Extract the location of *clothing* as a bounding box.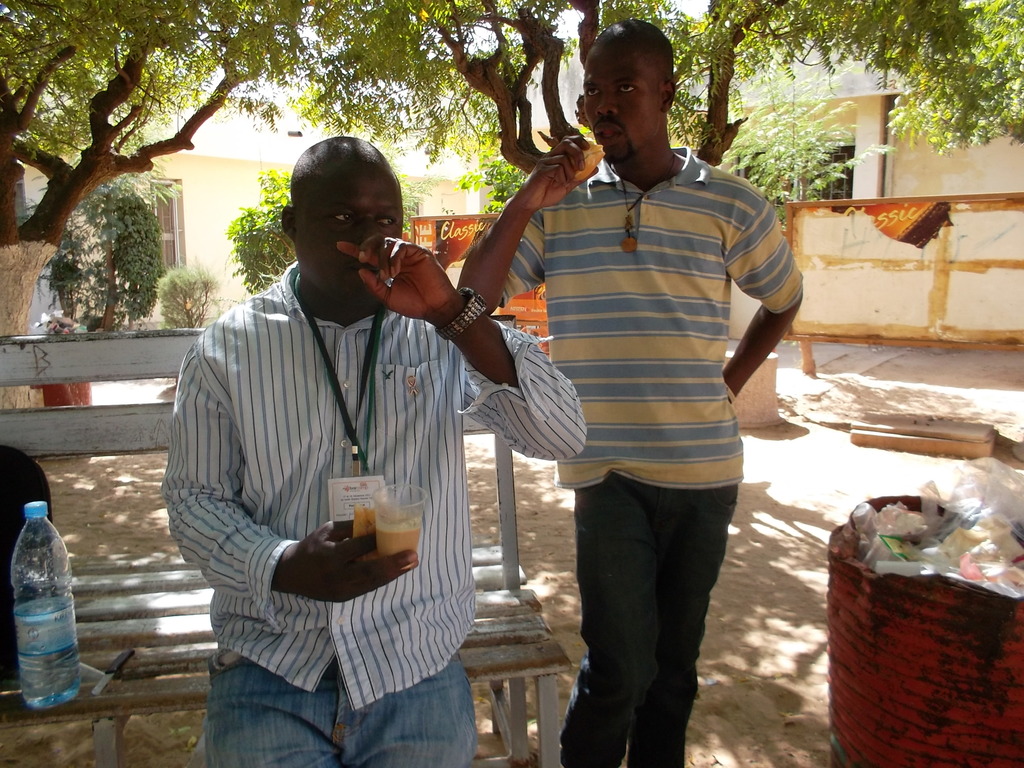
BBox(480, 145, 806, 491).
